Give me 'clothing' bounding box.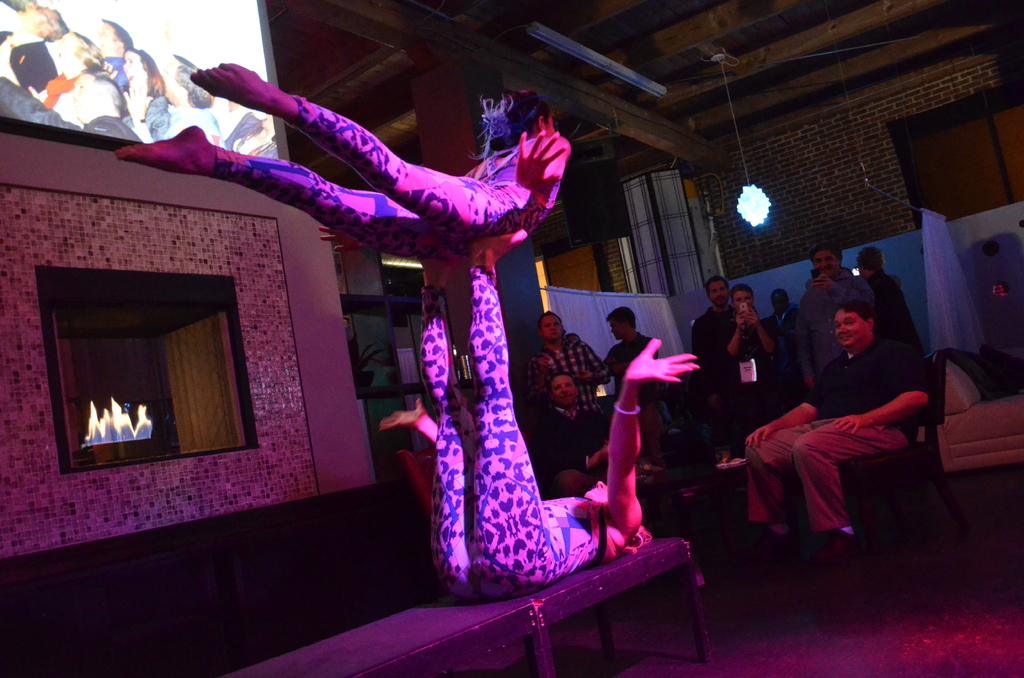
[left=874, top=273, right=921, bottom=366].
